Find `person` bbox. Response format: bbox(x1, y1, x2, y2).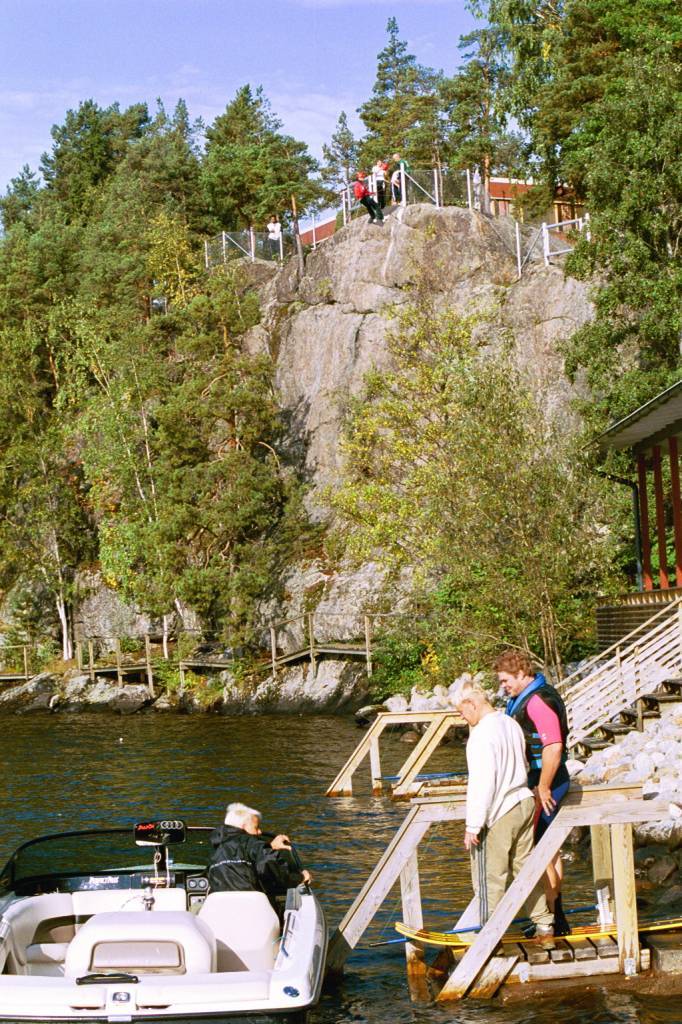
bbox(453, 685, 565, 944).
